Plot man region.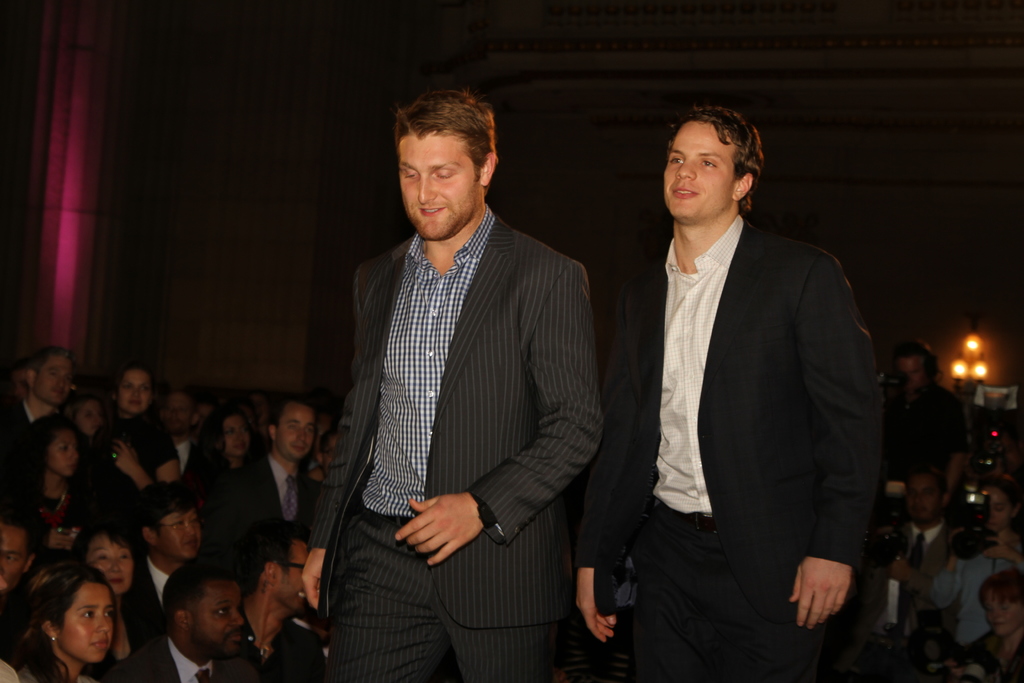
Plotted at {"x1": 0, "y1": 502, "x2": 45, "y2": 607}.
